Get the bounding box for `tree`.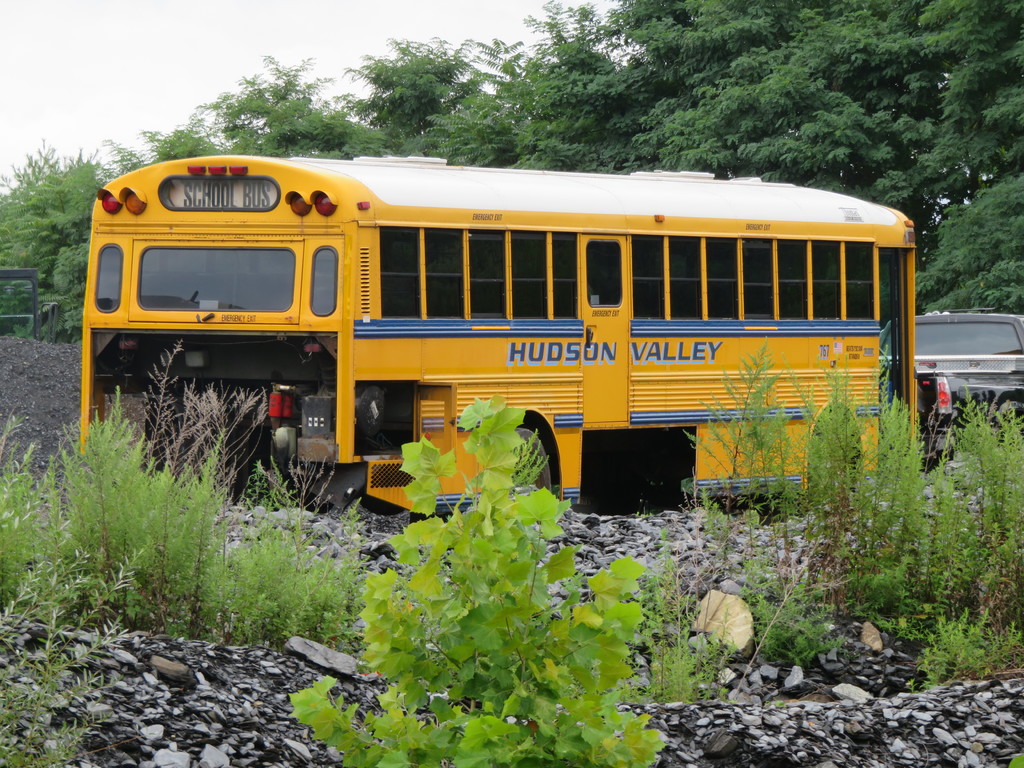
detection(452, 0, 604, 168).
